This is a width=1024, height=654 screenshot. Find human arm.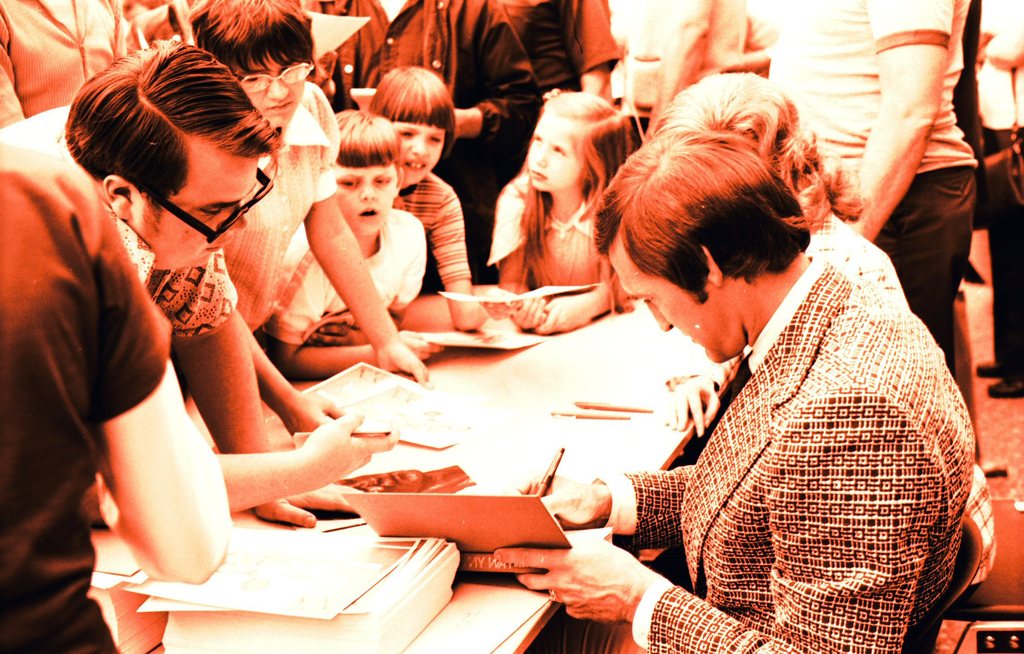
Bounding box: (left=31, top=195, right=223, bottom=610).
